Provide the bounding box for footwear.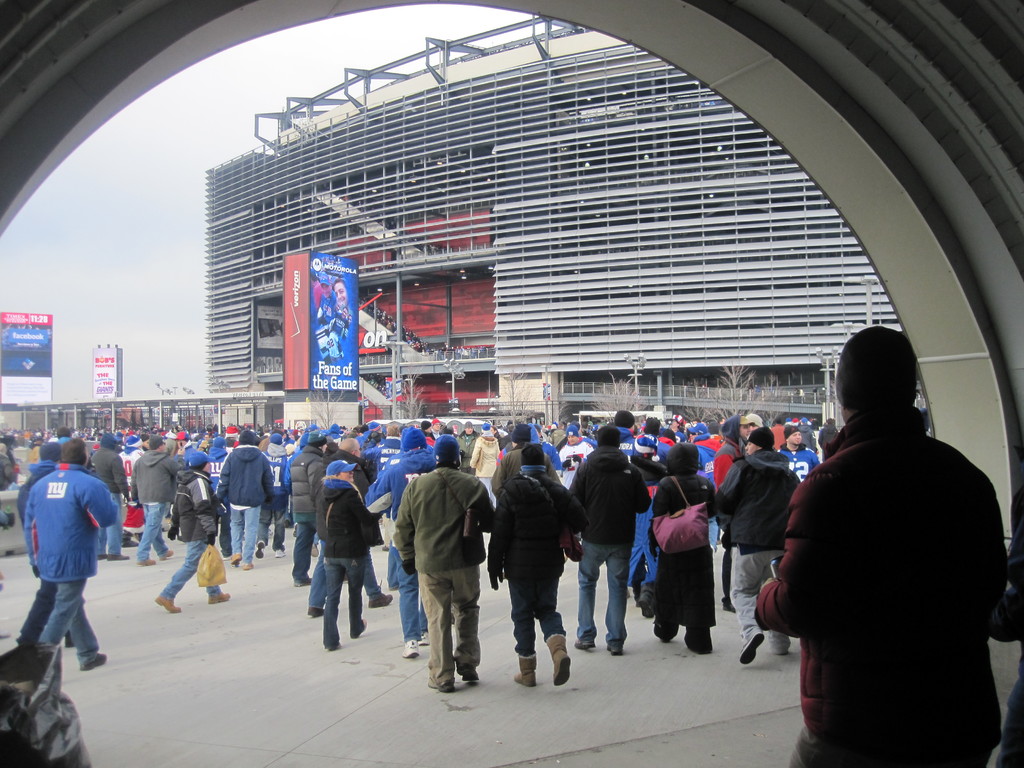
Rect(225, 553, 243, 563).
